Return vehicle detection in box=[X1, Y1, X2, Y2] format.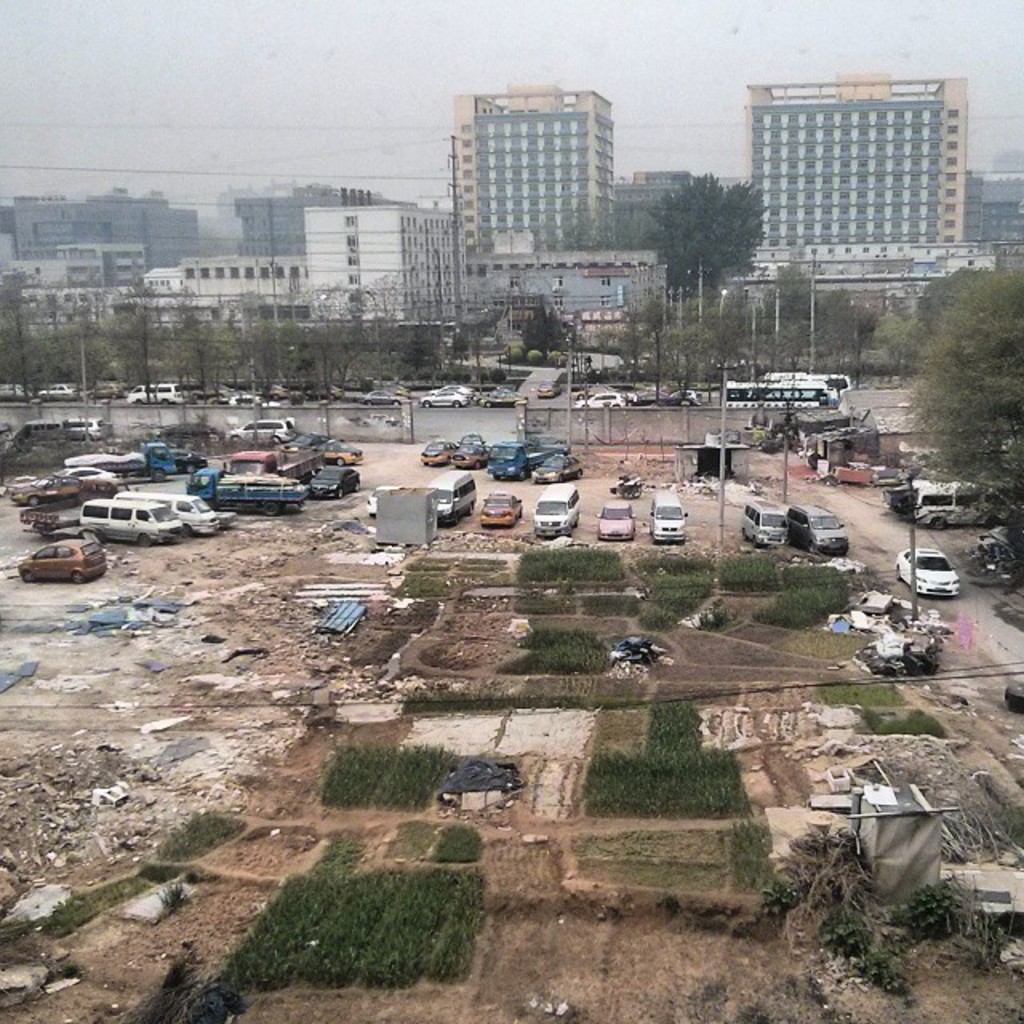
box=[189, 466, 318, 507].
